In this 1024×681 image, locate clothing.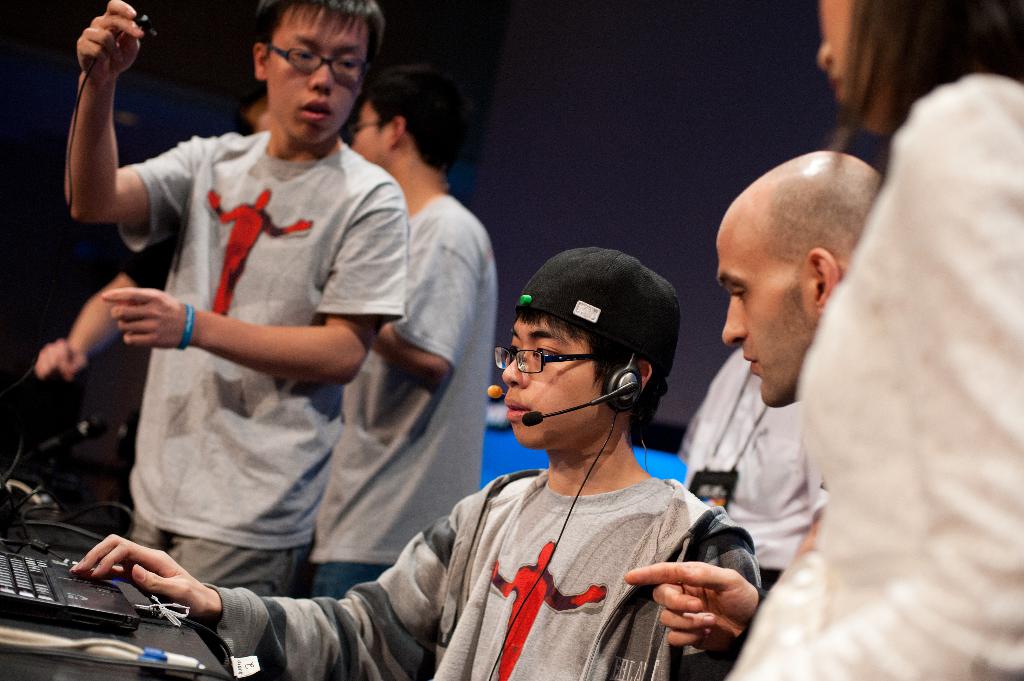
Bounding box: [716,65,1018,678].
